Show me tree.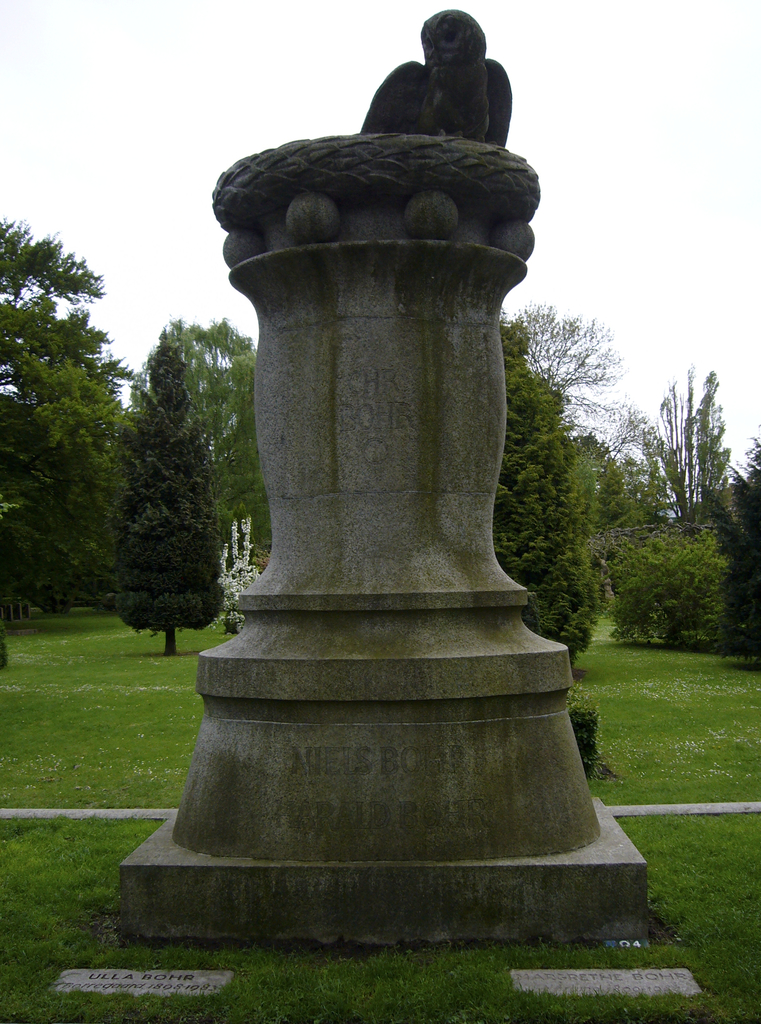
tree is here: left=719, top=445, right=760, bottom=675.
